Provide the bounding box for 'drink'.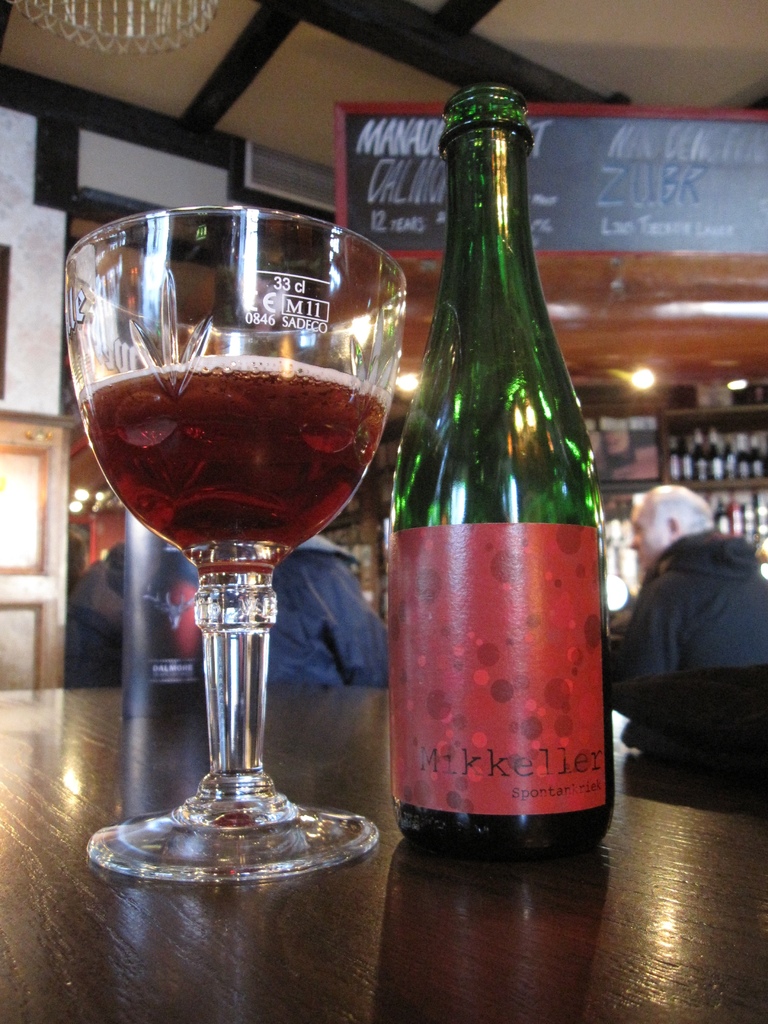
bbox(74, 349, 396, 588).
